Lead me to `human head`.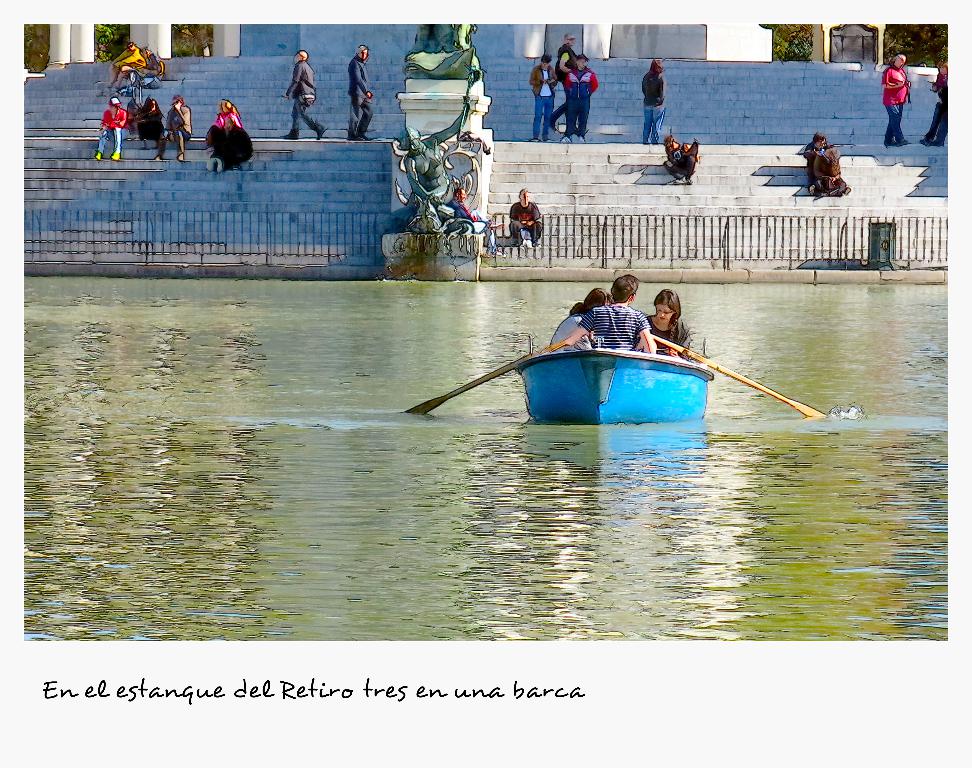
Lead to {"left": 109, "top": 97, "right": 119, "bottom": 114}.
